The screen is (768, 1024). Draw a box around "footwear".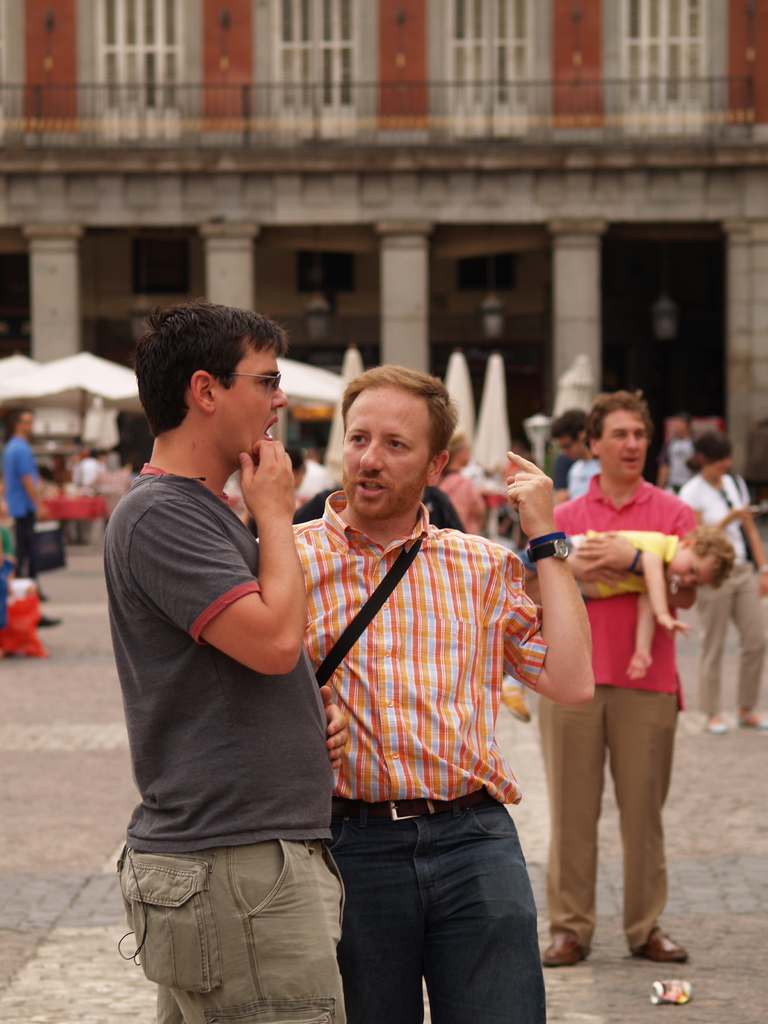
{"left": 498, "top": 687, "right": 536, "bottom": 720}.
